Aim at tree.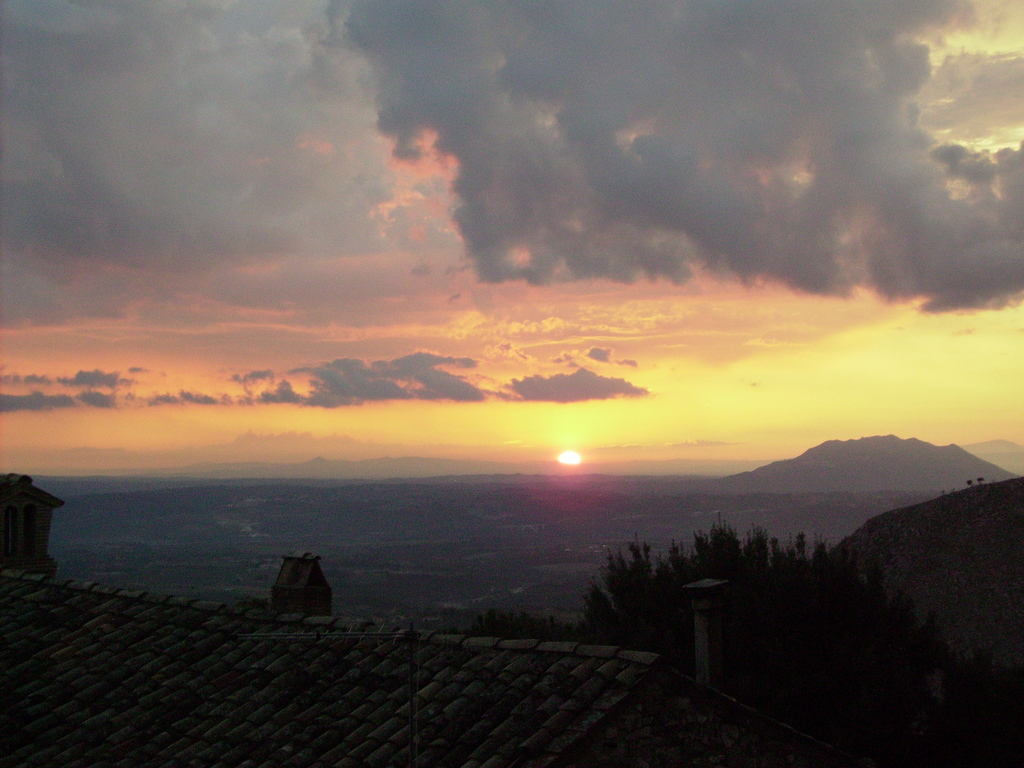
Aimed at 575,539,704,660.
